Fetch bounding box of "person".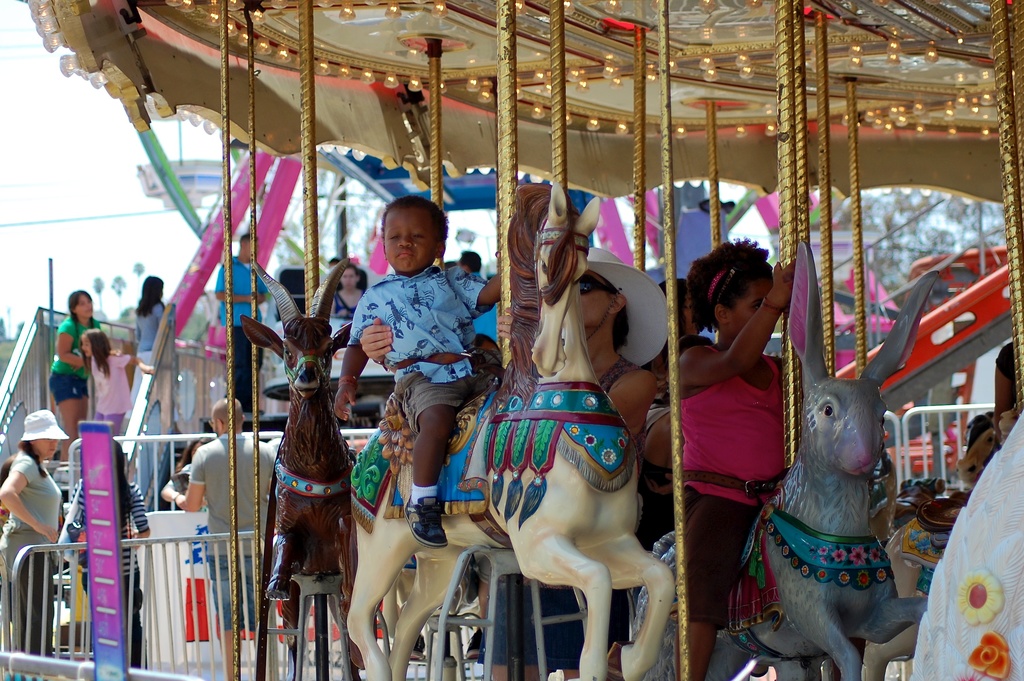
Bbox: (126,272,168,398).
